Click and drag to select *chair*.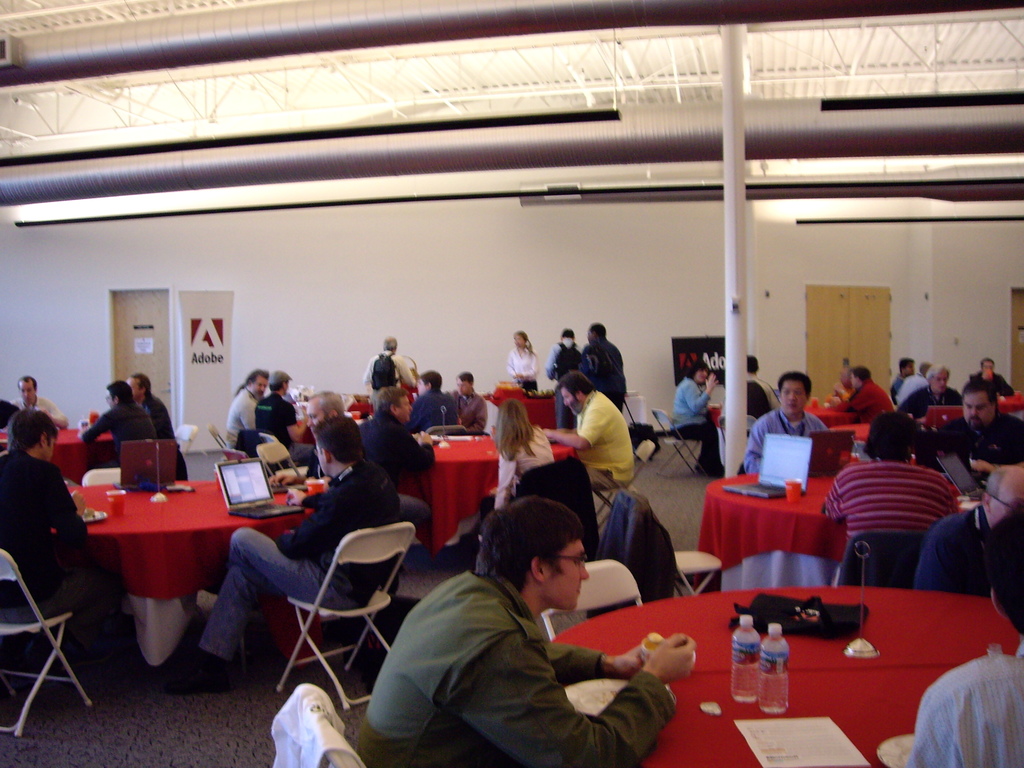
Selection: box=[296, 684, 361, 767].
